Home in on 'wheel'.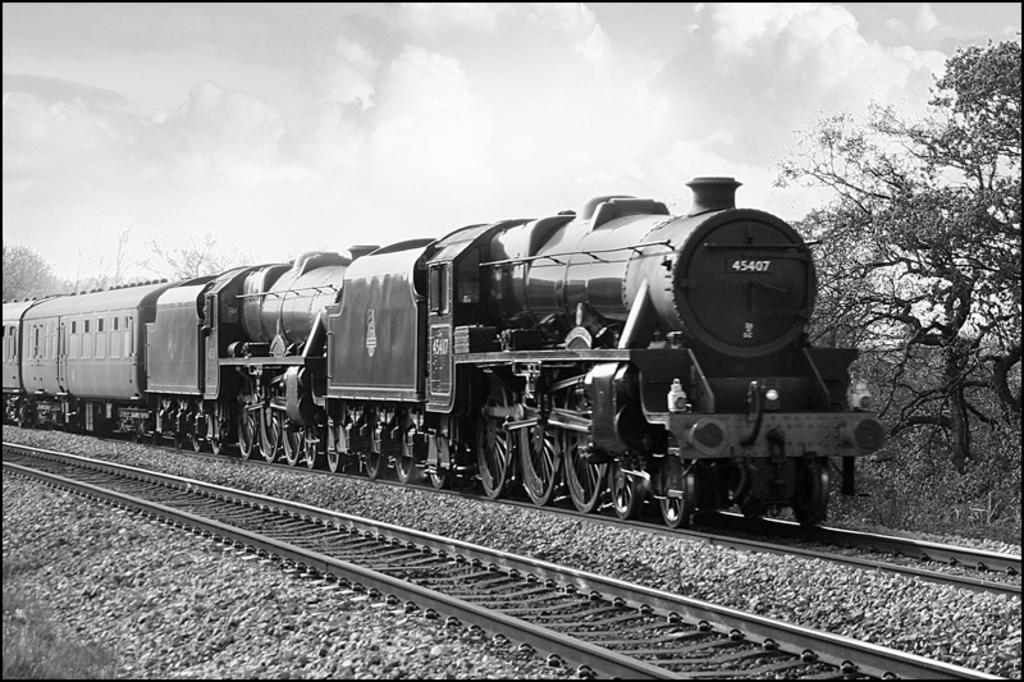
Homed in at 319/447/346/467.
